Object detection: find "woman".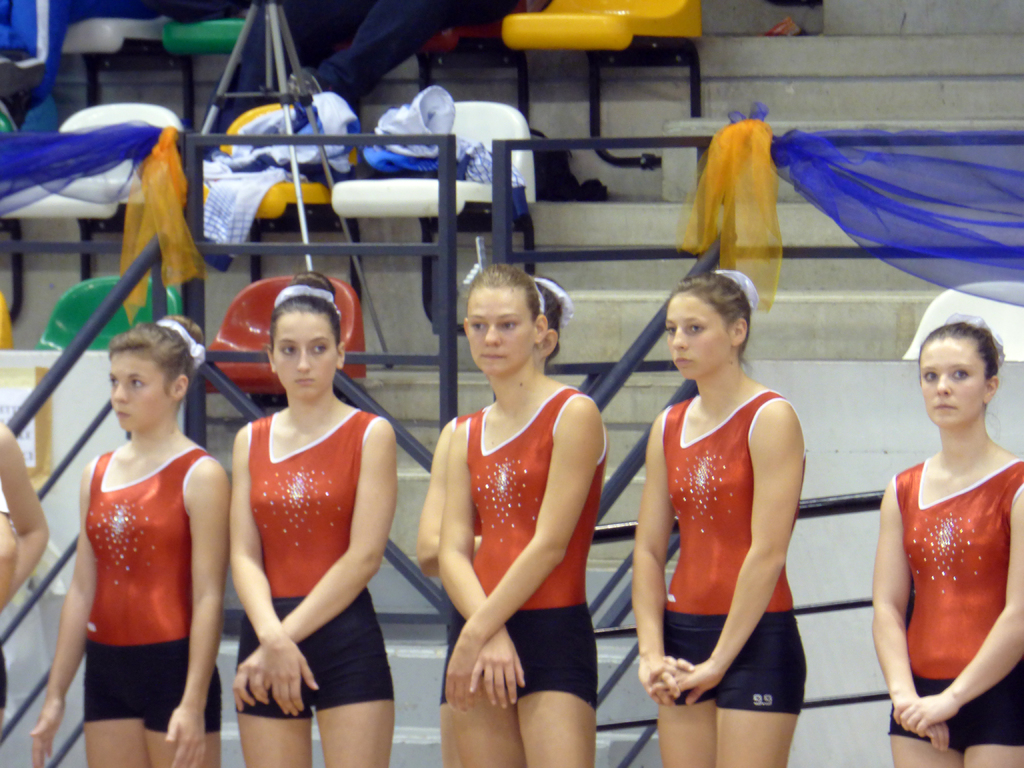
59 303 228 748.
